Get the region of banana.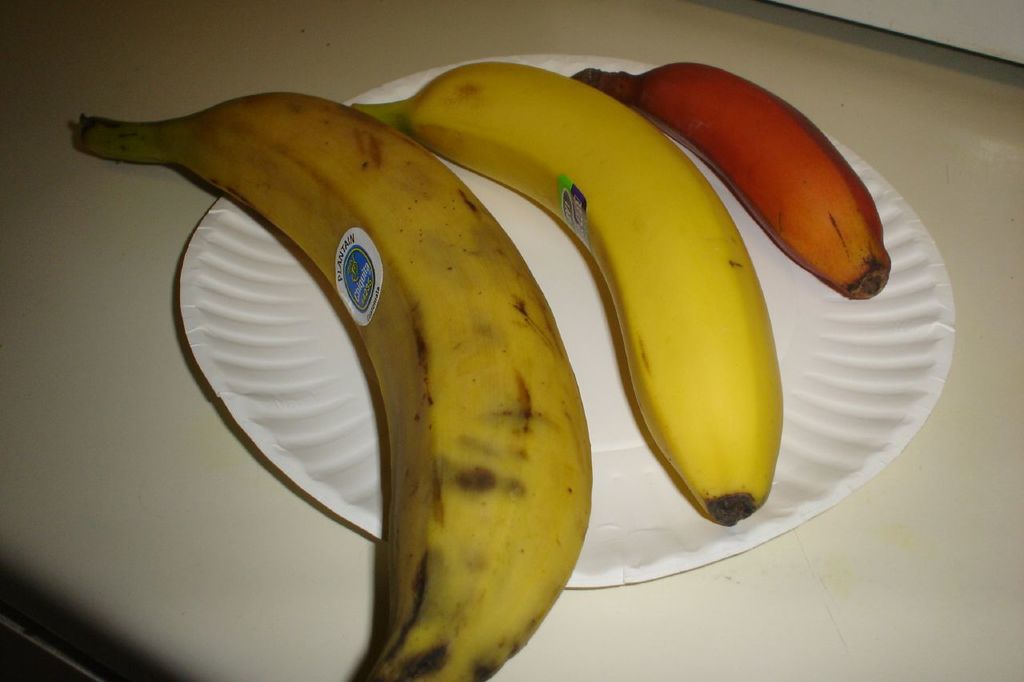
[569,62,881,301].
